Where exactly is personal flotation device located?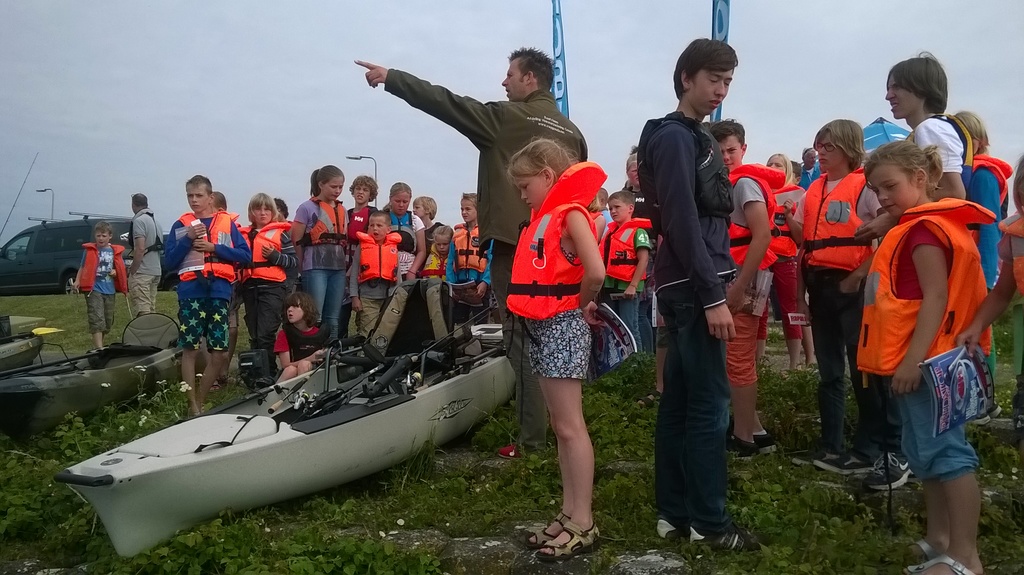
Its bounding box is crop(849, 202, 1002, 375).
